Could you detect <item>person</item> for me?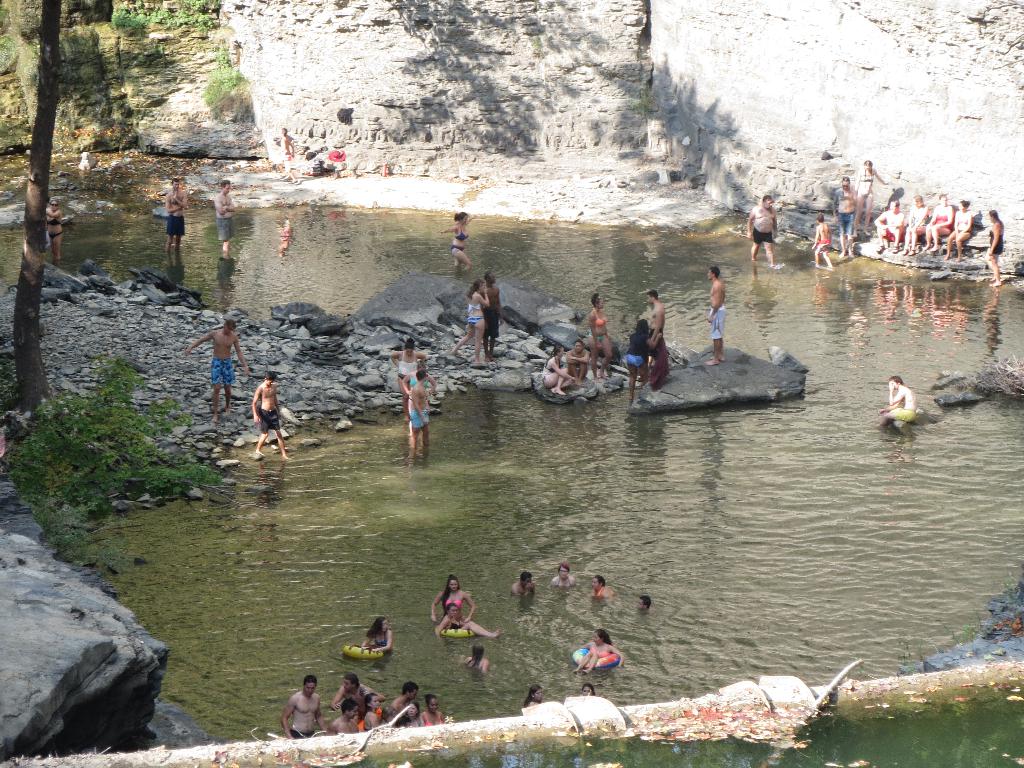
Detection result: <bbox>433, 604, 500, 642</bbox>.
